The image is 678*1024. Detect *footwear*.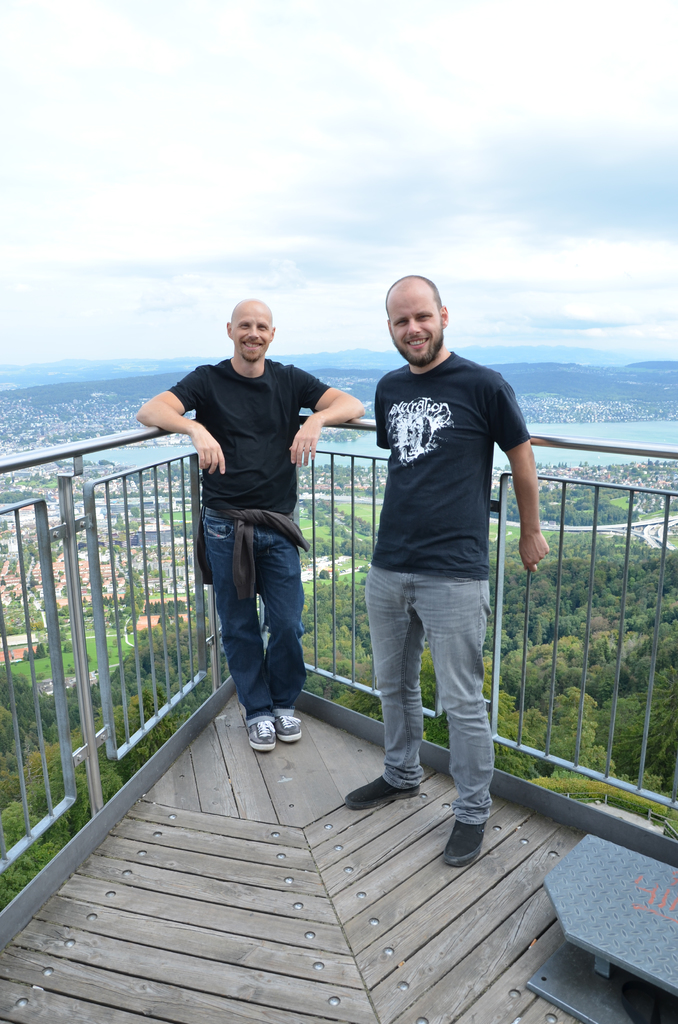
Detection: (x1=247, y1=714, x2=273, y2=753).
